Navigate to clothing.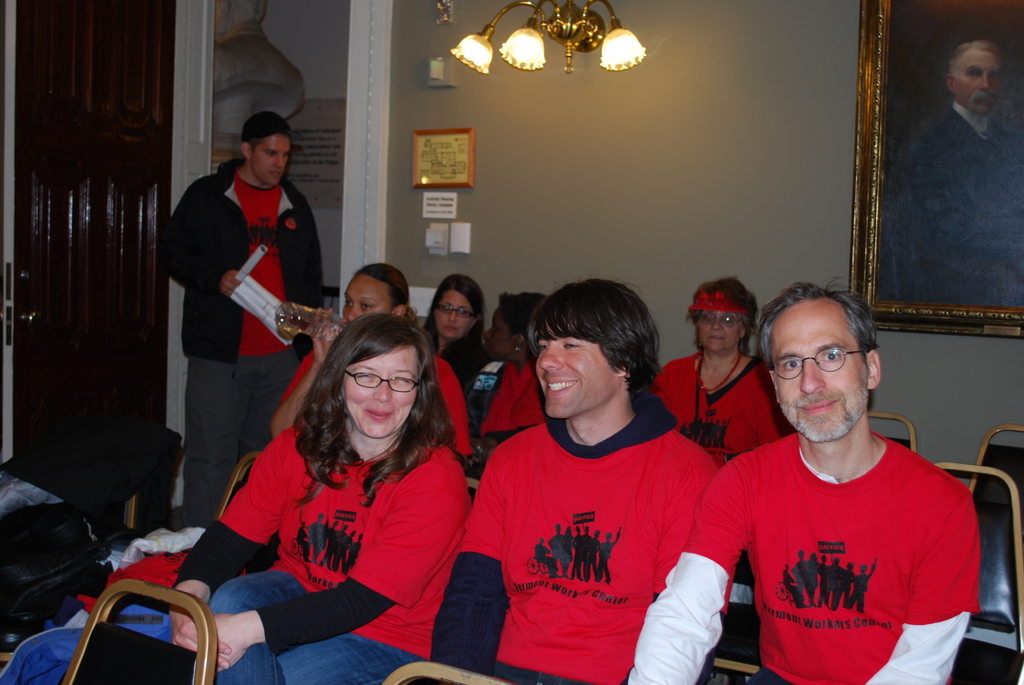
Navigation target: l=428, t=384, r=722, b=684.
